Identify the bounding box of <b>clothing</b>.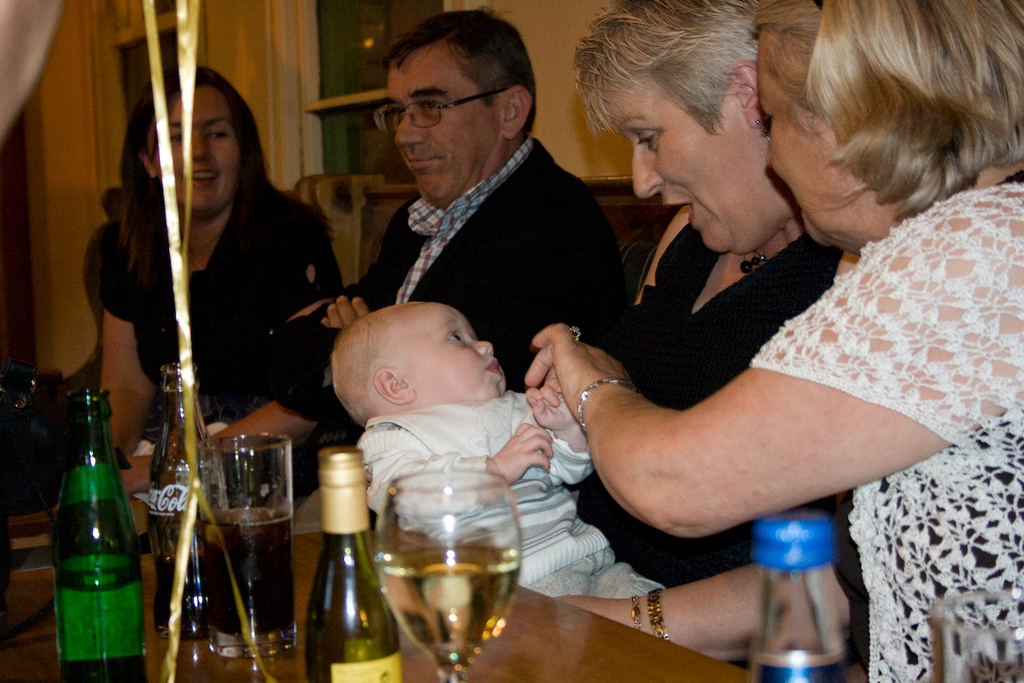
l=69, t=114, r=355, b=451.
